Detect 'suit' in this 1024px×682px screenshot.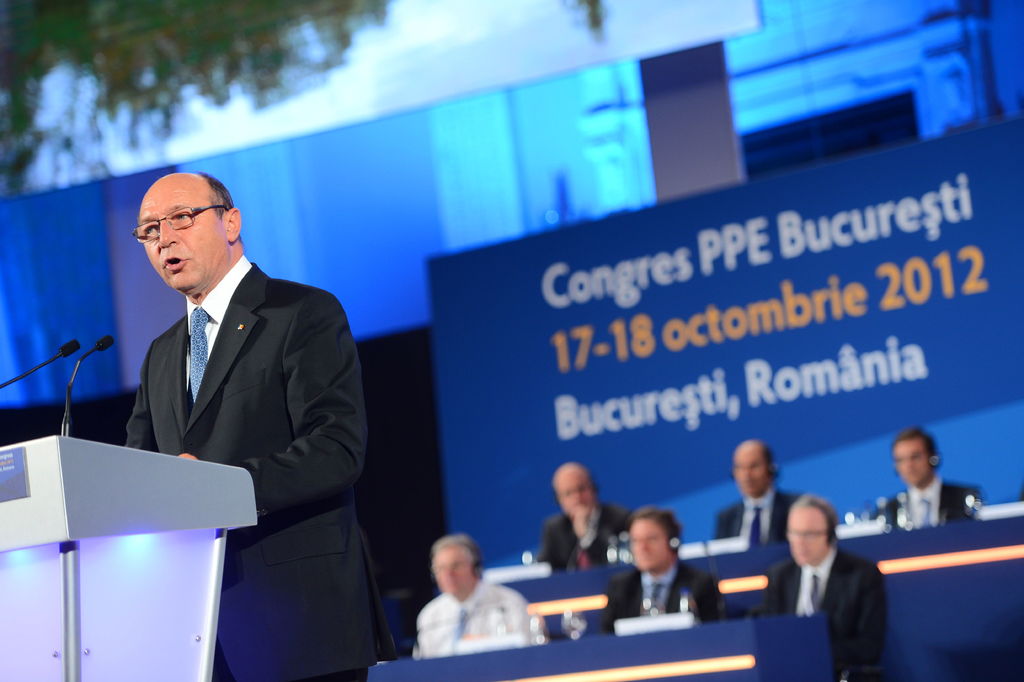
Detection: l=754, t=542, r=890, b=681.
